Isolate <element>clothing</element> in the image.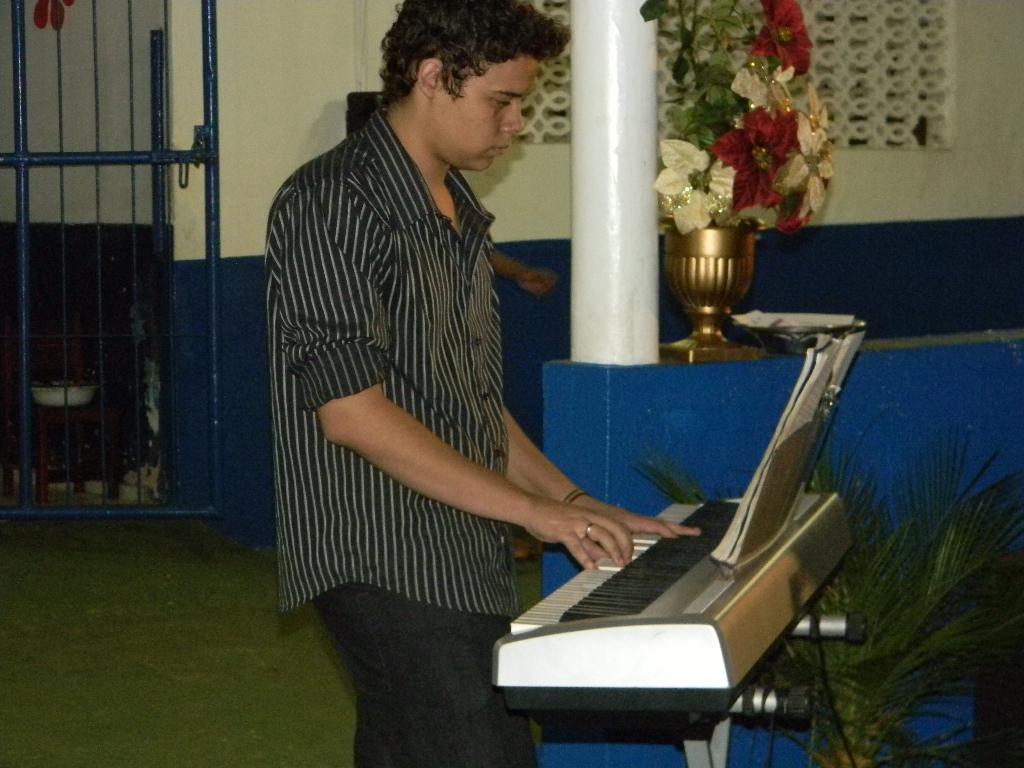
Isolated region: [x1=263, y1=79, x2=620, y2=639].
